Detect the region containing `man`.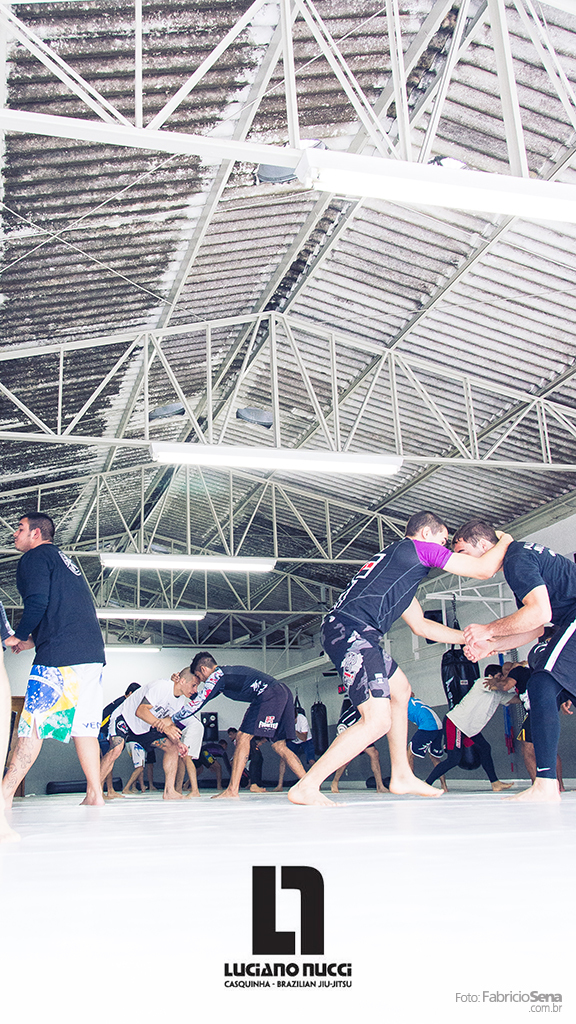
bbox=(286, 512, 515, 808).
